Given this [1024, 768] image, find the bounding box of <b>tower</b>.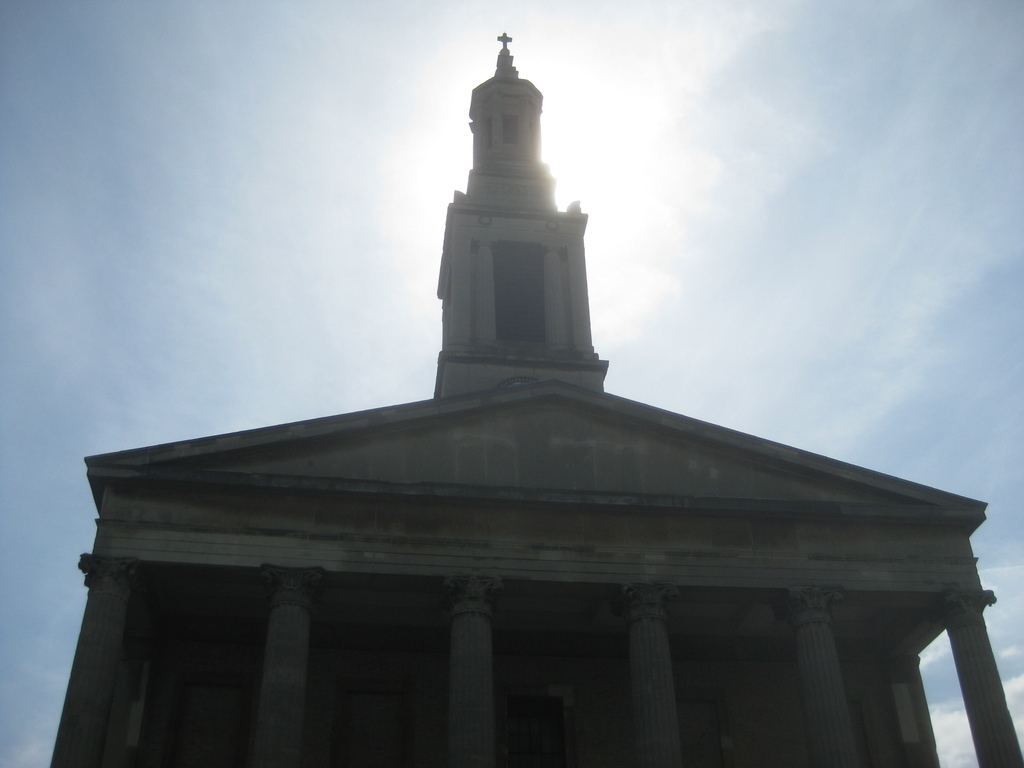
45/33/1023/767.
